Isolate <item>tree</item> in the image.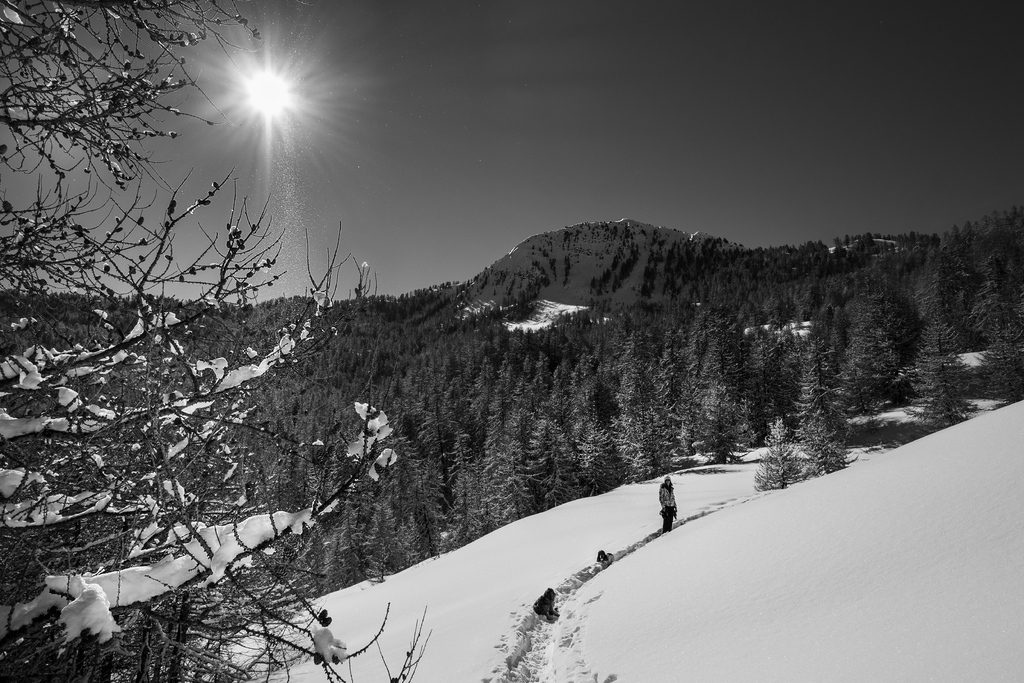
Isolated region: rect(525, 414, 576, 506).
